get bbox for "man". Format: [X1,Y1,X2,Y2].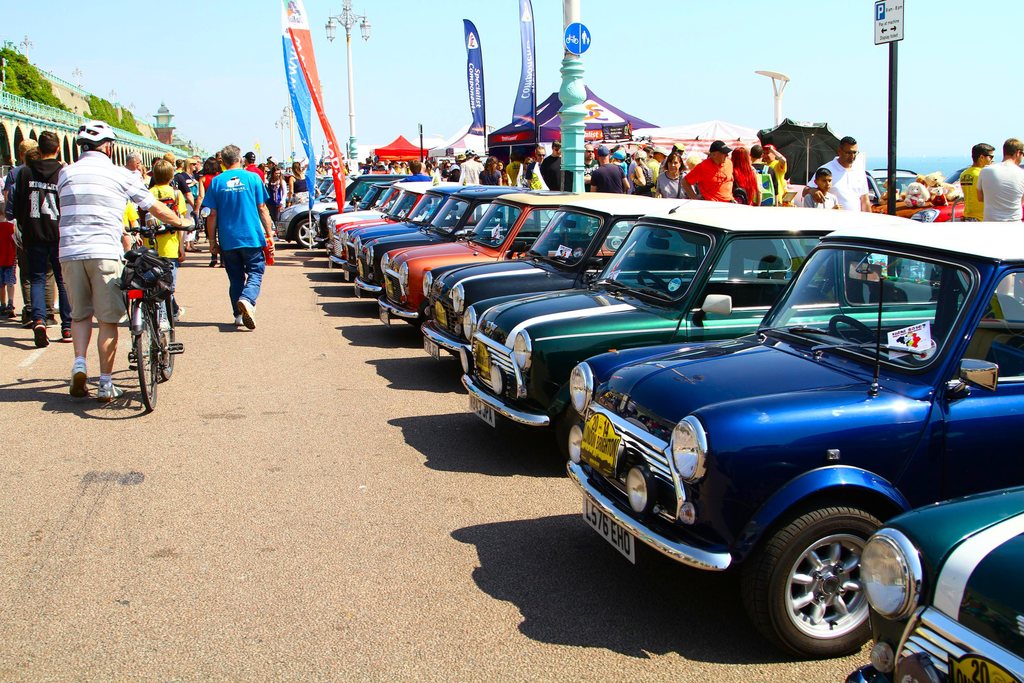
[756,143,773,202].
